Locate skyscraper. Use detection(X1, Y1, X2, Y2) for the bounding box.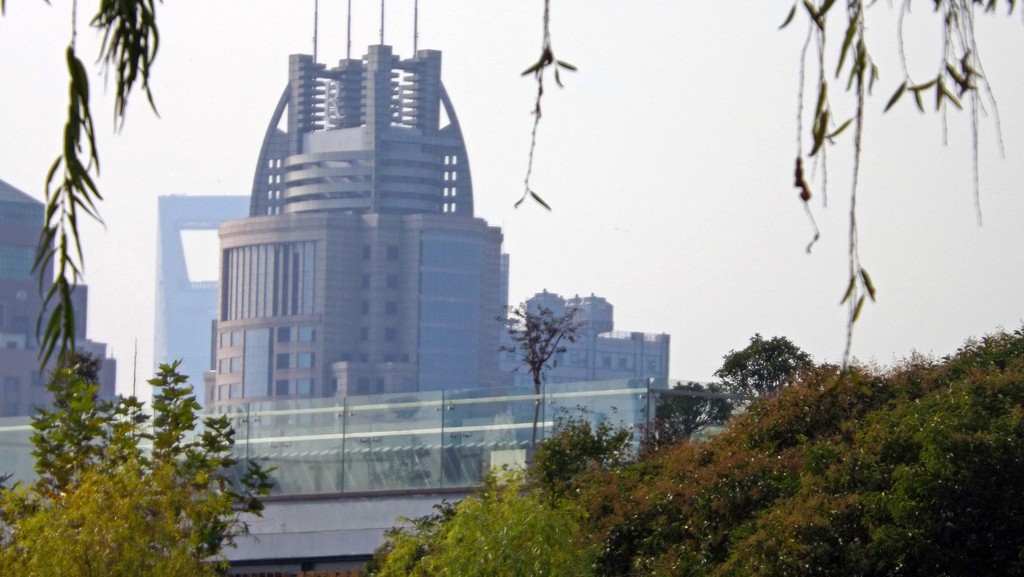
detection(501, 289, 669, 386).
